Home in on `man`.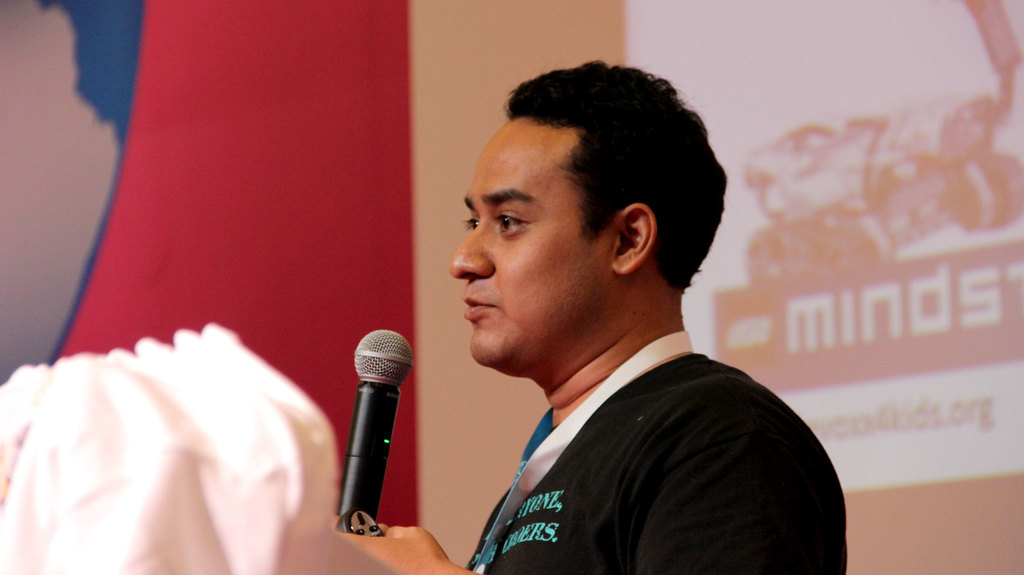
Homed in at region(388, 68, 865, 567).
